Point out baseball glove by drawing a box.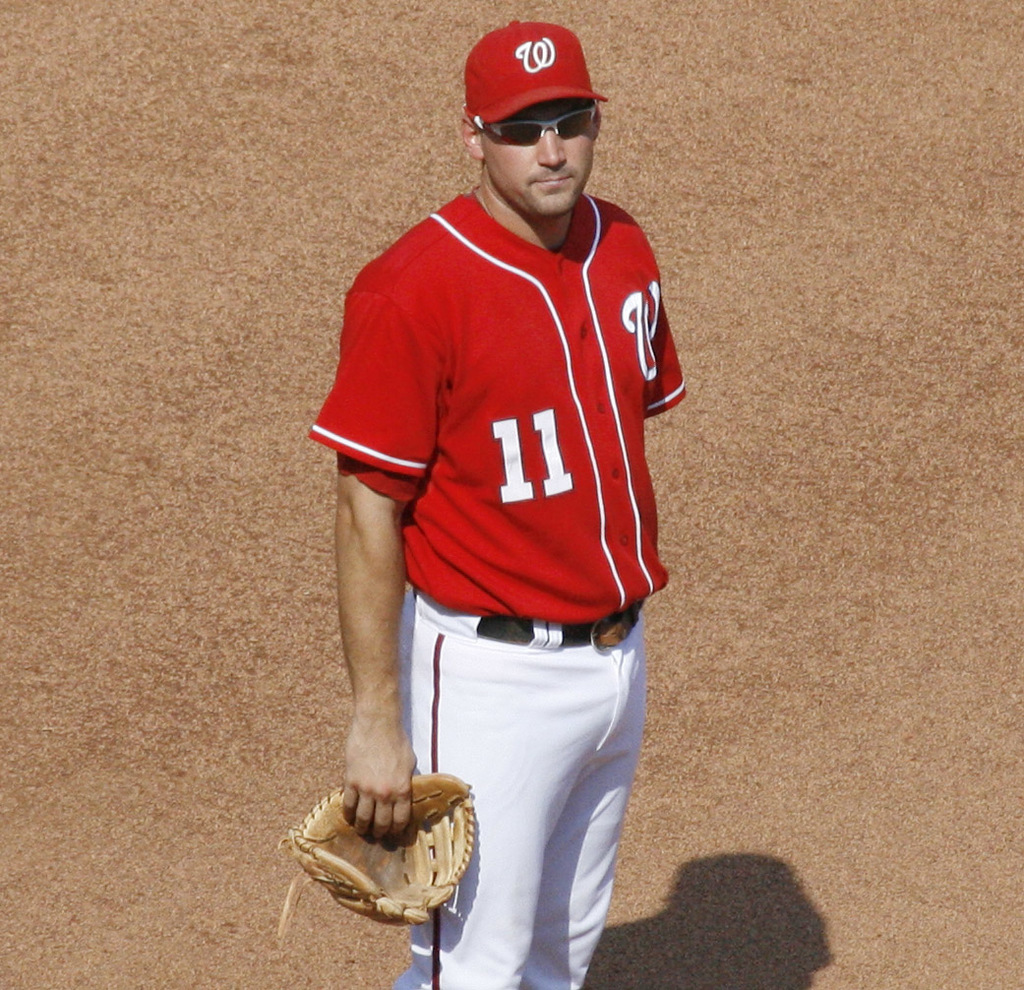
rect(278, 773, 478, 941).
